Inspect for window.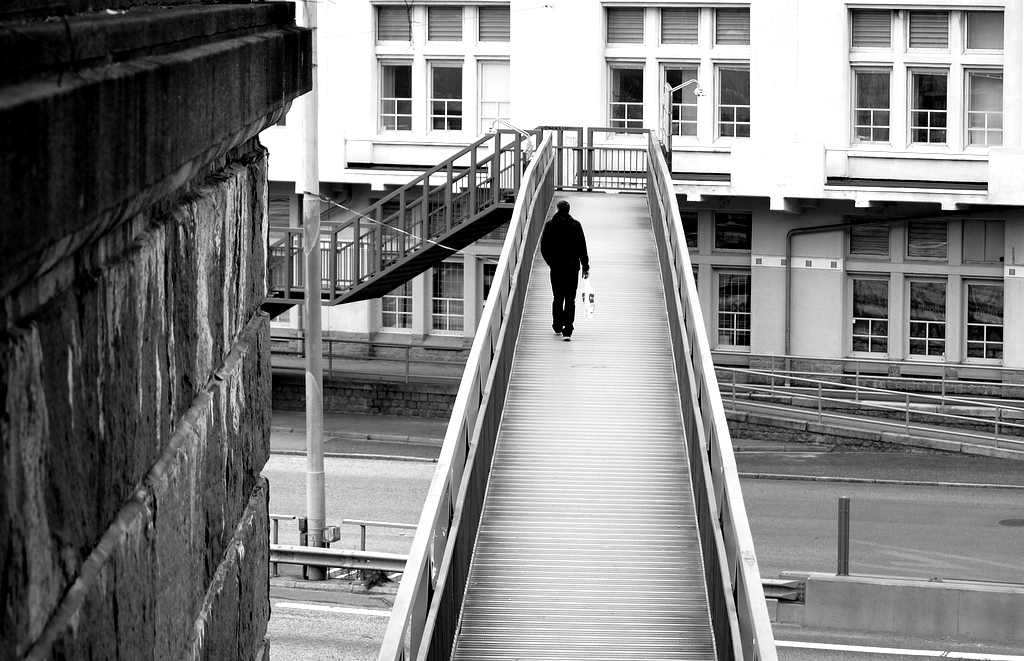
Inspection: locate(851, 60, 902, 148).
